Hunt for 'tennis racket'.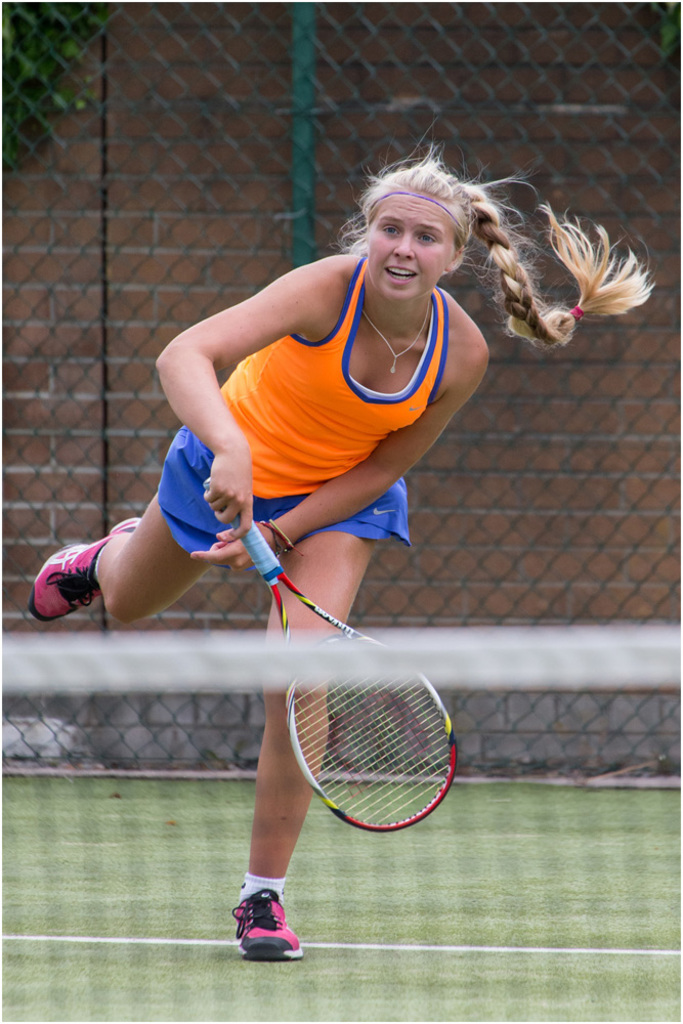
Hunted down at 203/476/458/837.
